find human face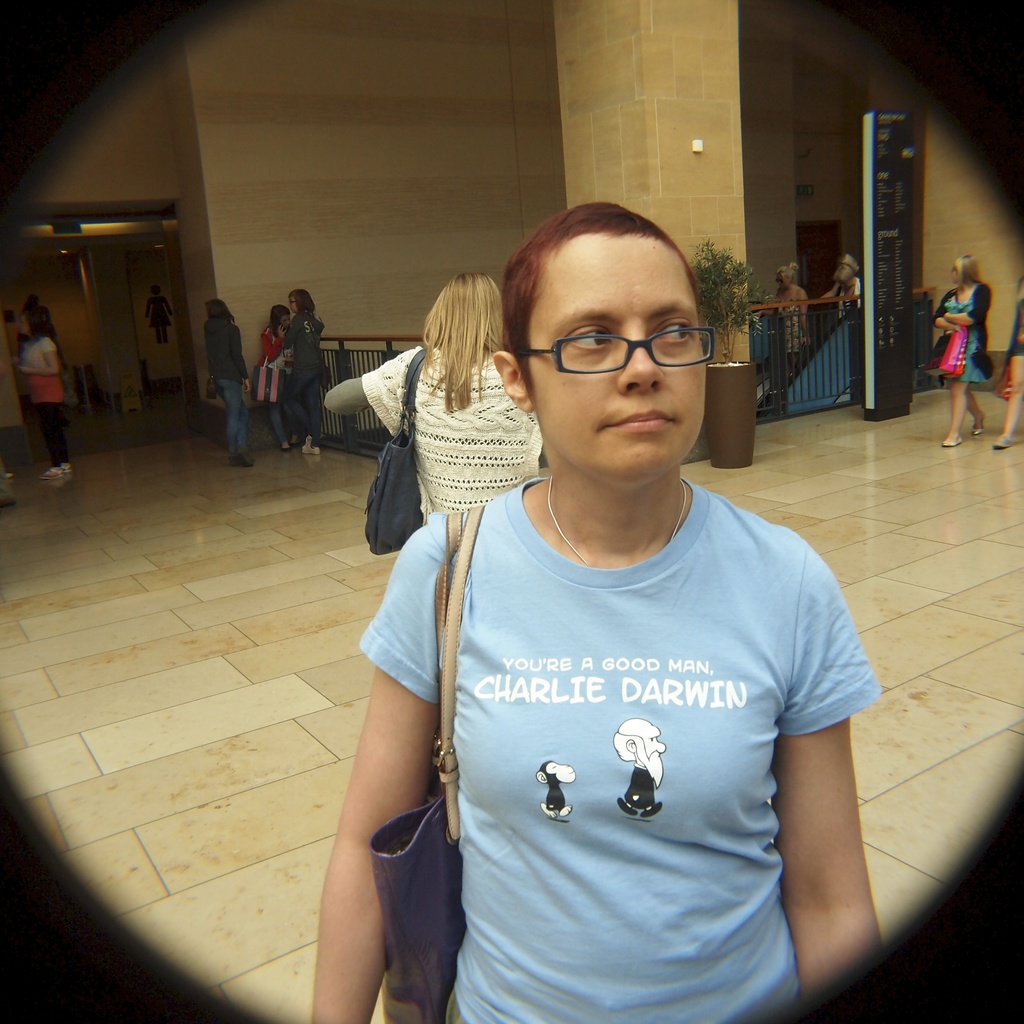
detection(776, 273, 790, 286)
